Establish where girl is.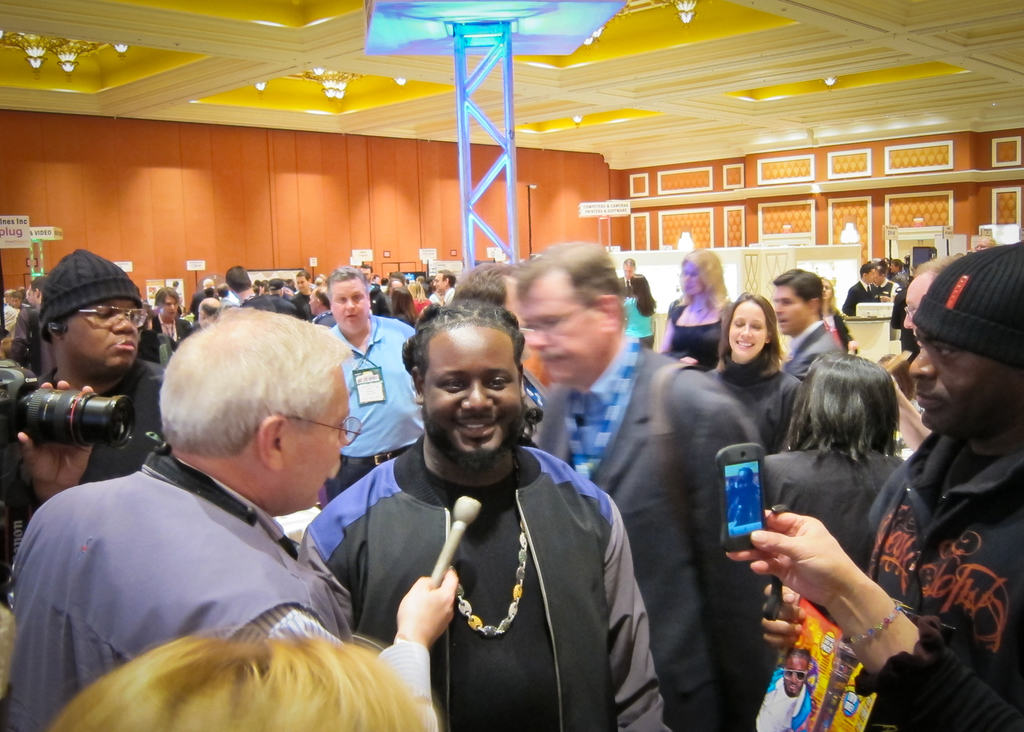
Established at bbox=[707, 291, 801, 451].
